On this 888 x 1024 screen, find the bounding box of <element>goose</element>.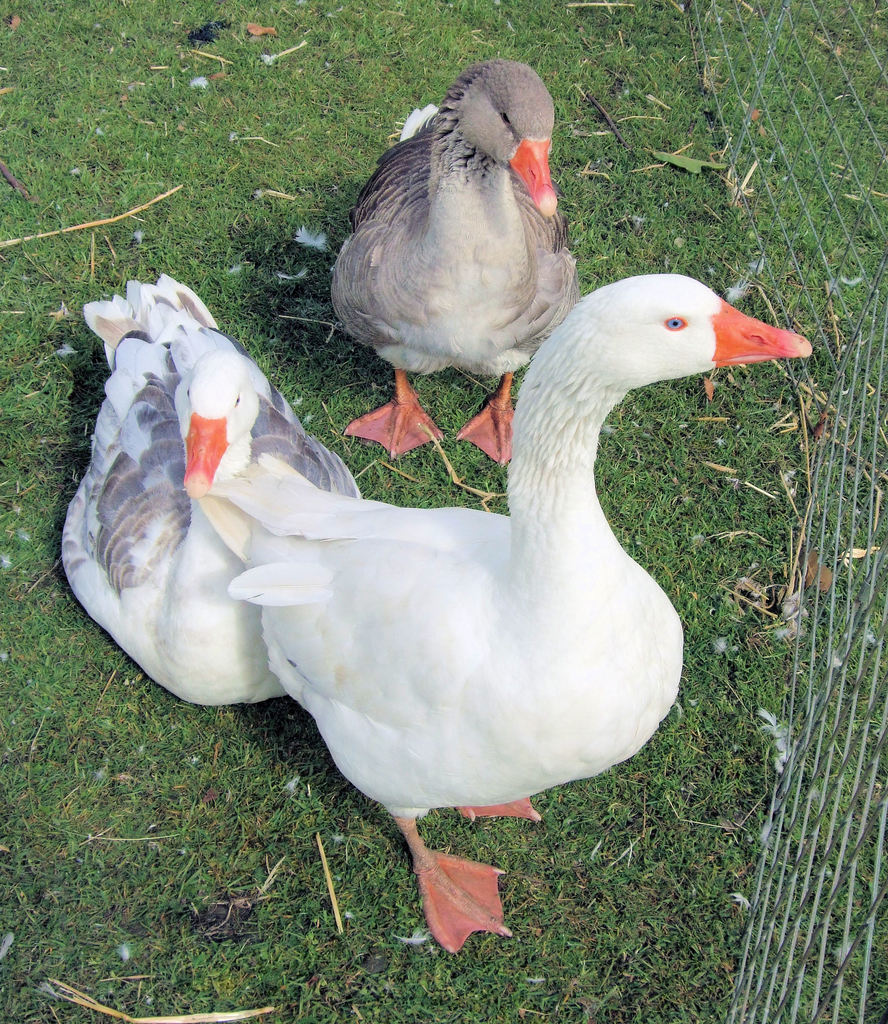
Bounding box: [69, 273, 380, 724].
